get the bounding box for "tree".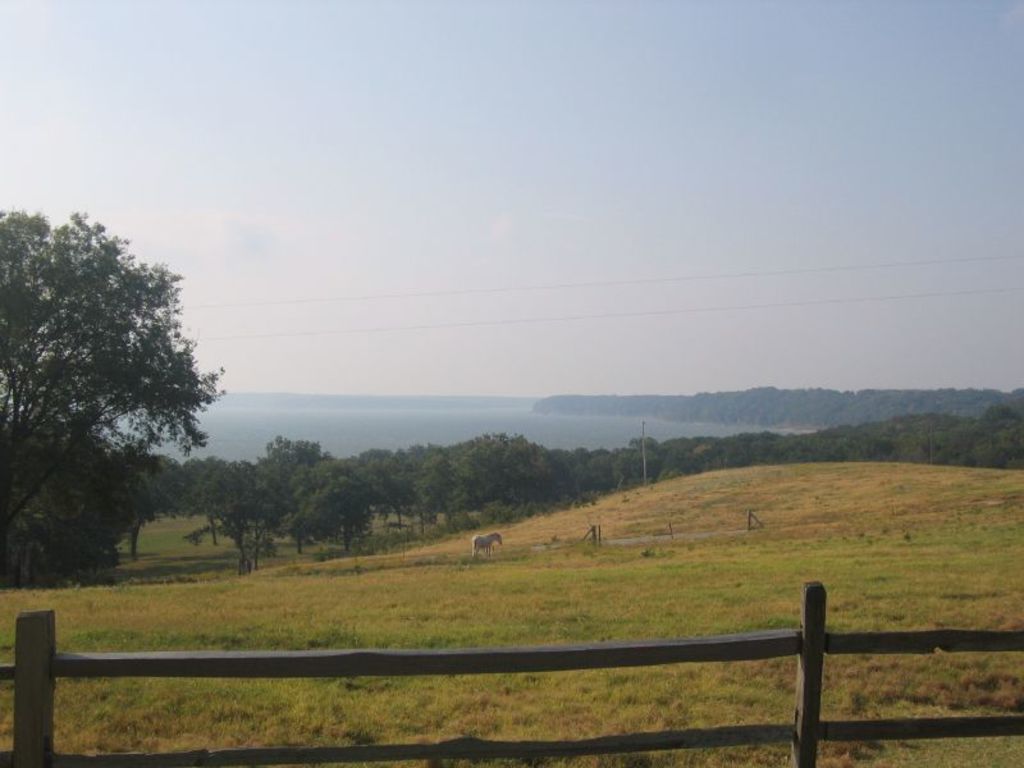
(492, 424, 539, 513).
